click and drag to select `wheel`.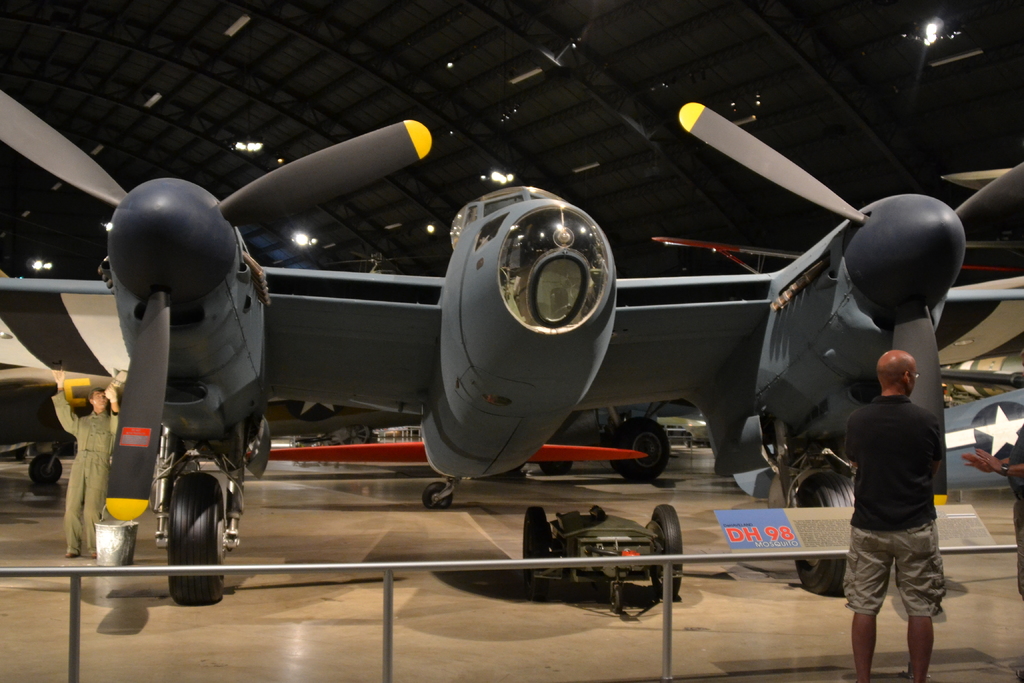
Selection: Rect(611, 583, 625, 618).
